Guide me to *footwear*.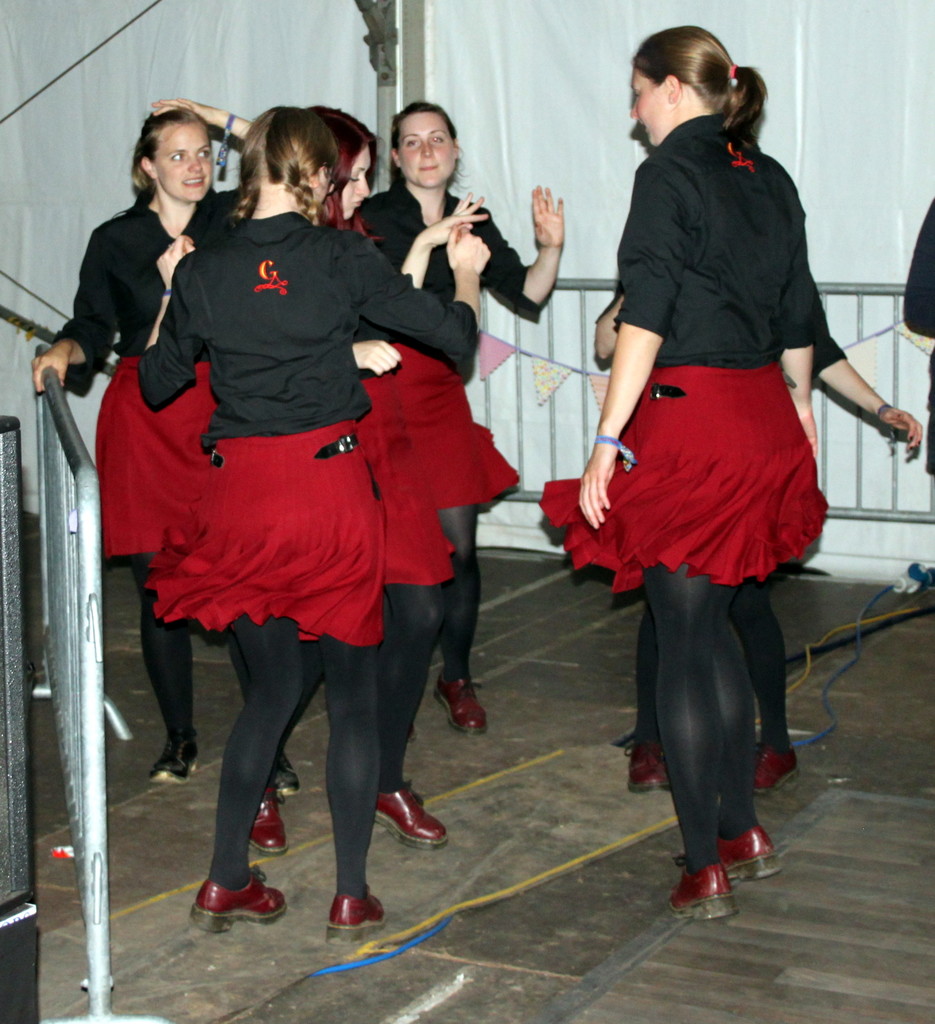
Guidance: <region>321, 883, 380, 943</region>.
